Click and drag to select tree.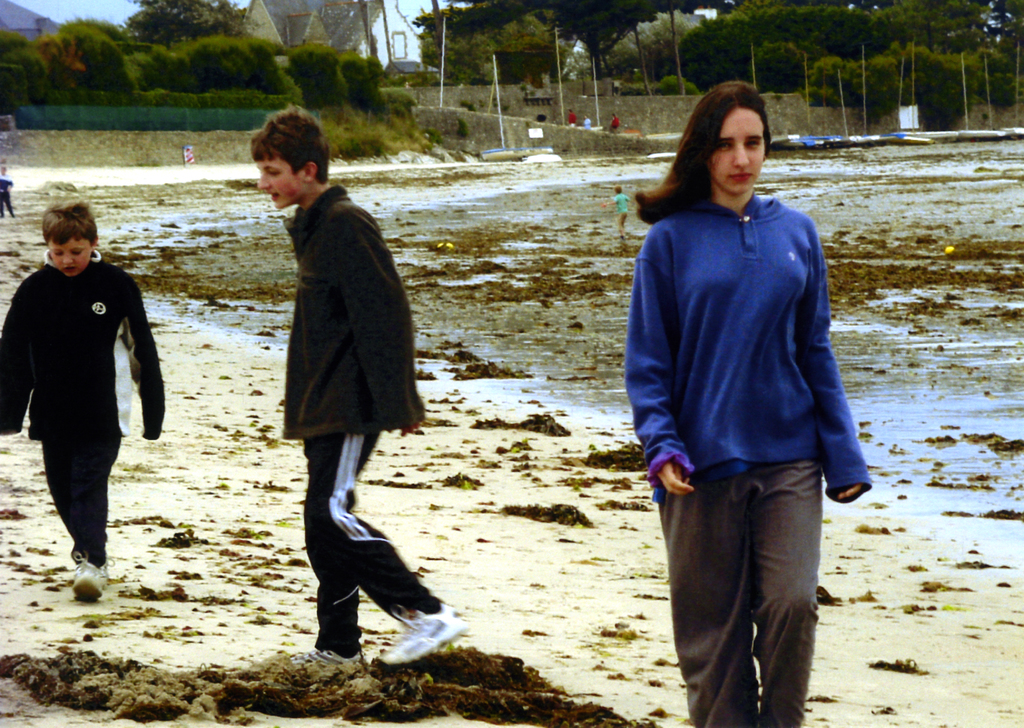
Selection: rect(804, 54, 854, 108).
